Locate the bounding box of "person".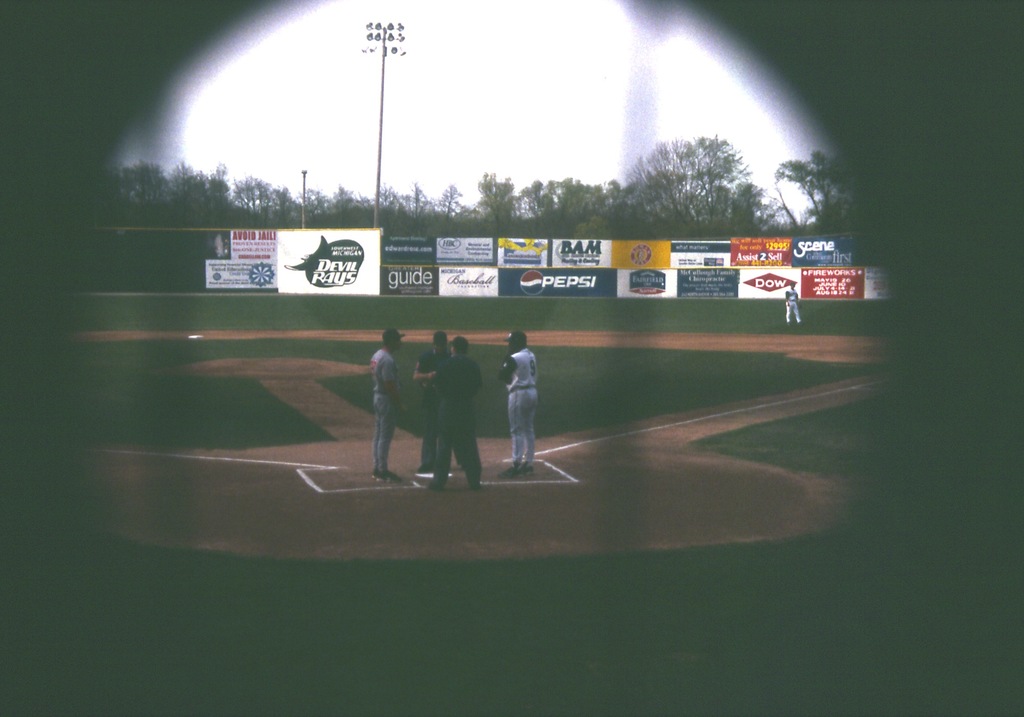
Bounding box: x1=419 y1=335 x2=485 y2=487.
